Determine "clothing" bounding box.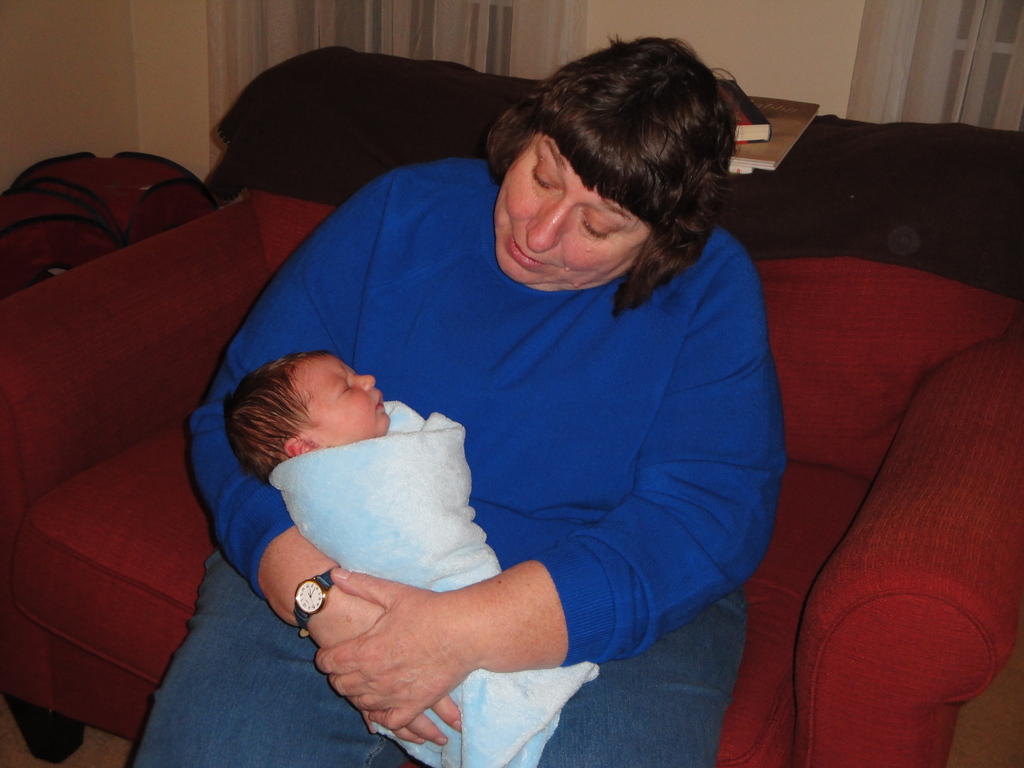
Determined: BBox(115, 542, 745, 767).
